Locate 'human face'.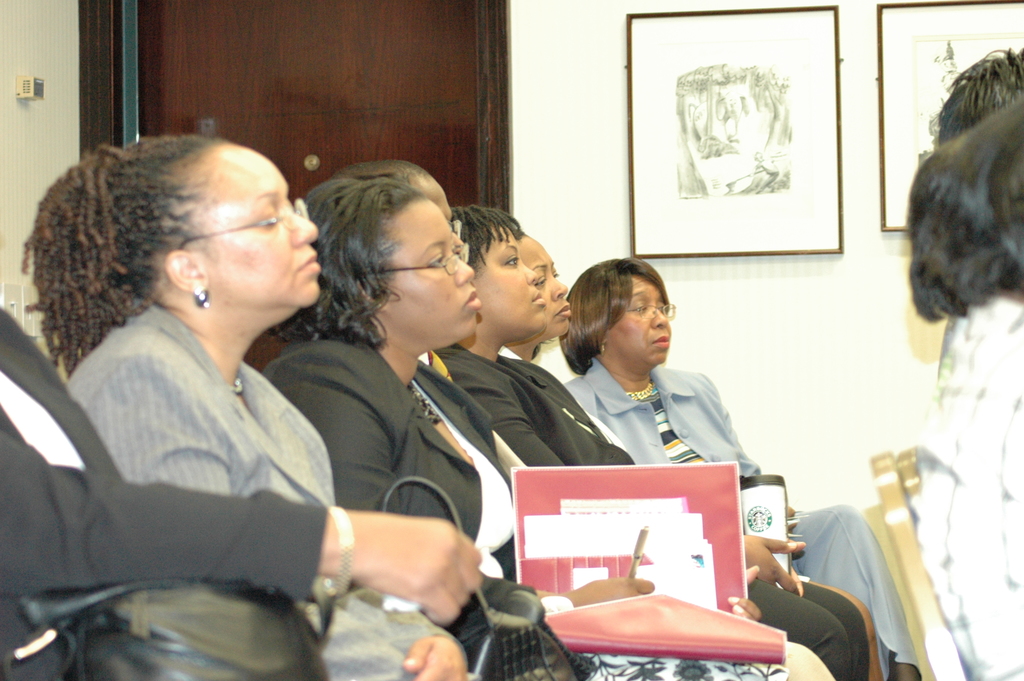
Bounding box: pyautogui.locateOnScreen(472, 222, 548, 345).
